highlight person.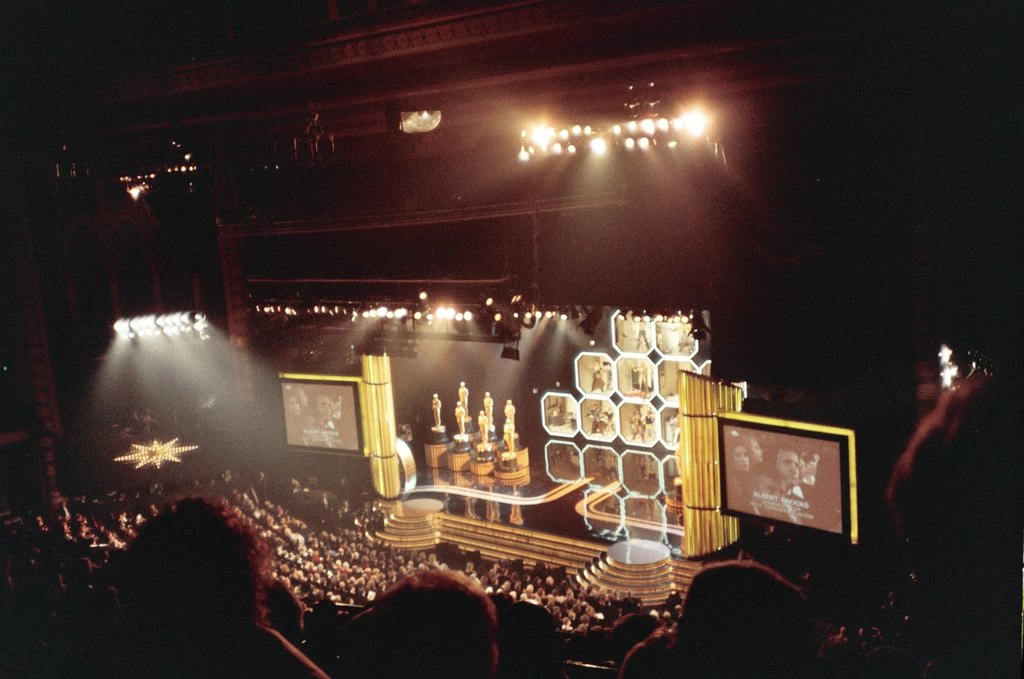
Highlighted region: x1=478, y1=391, x2=496, y2=429.
